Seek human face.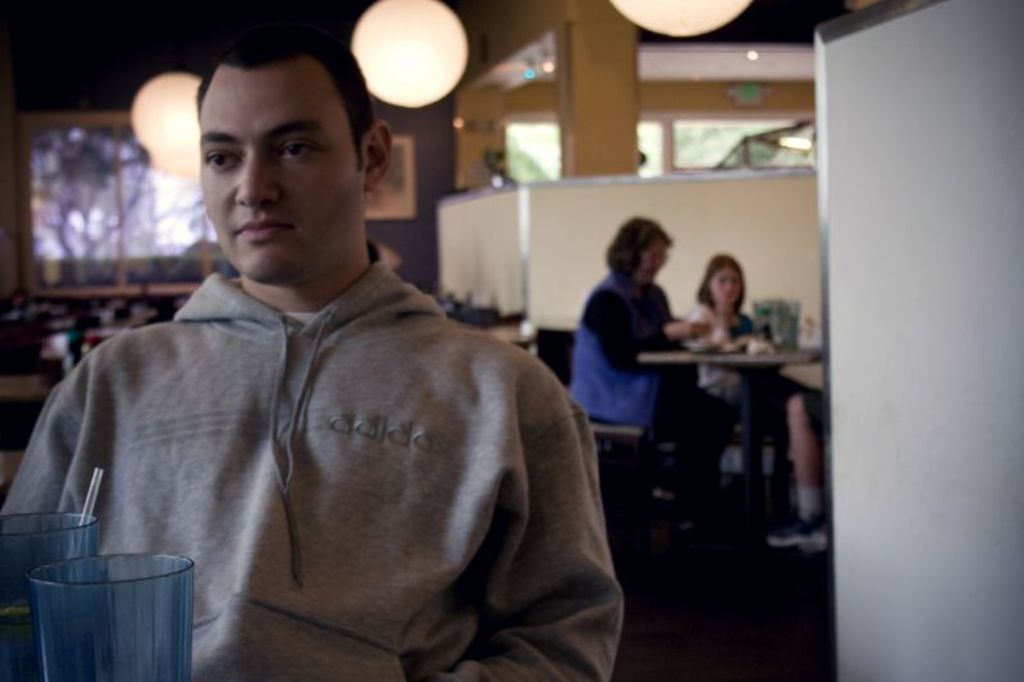
select_region(636, 234, 669, 284).
